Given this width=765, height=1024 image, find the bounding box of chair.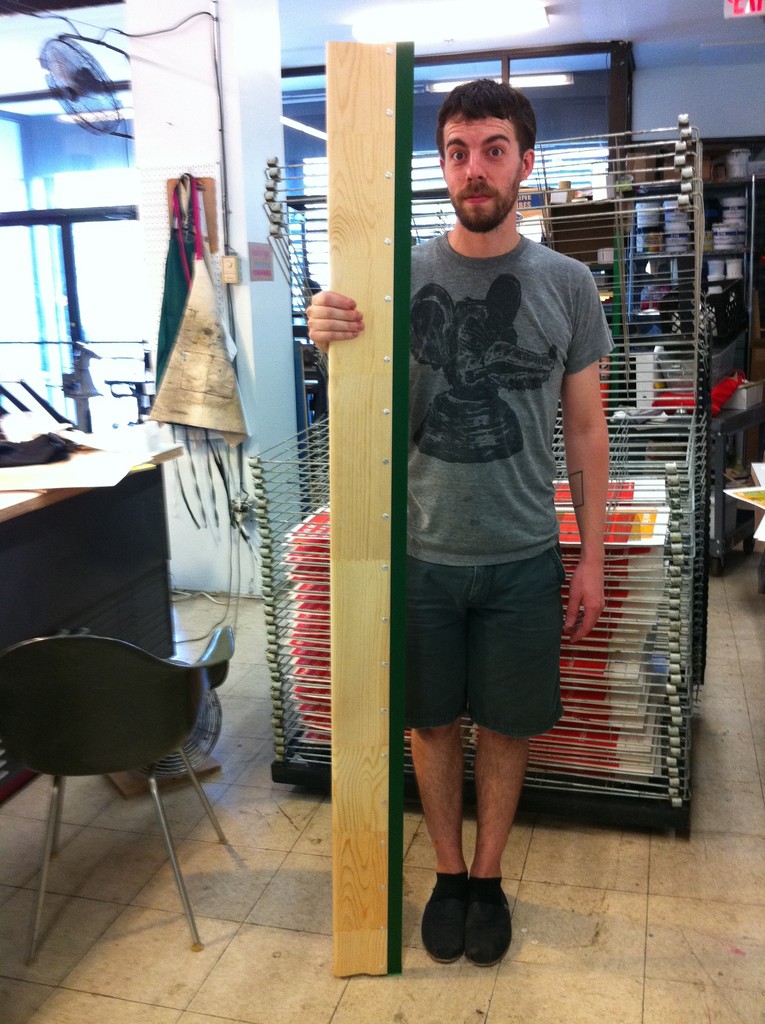
l=6, t=589, r=246, b=949.
